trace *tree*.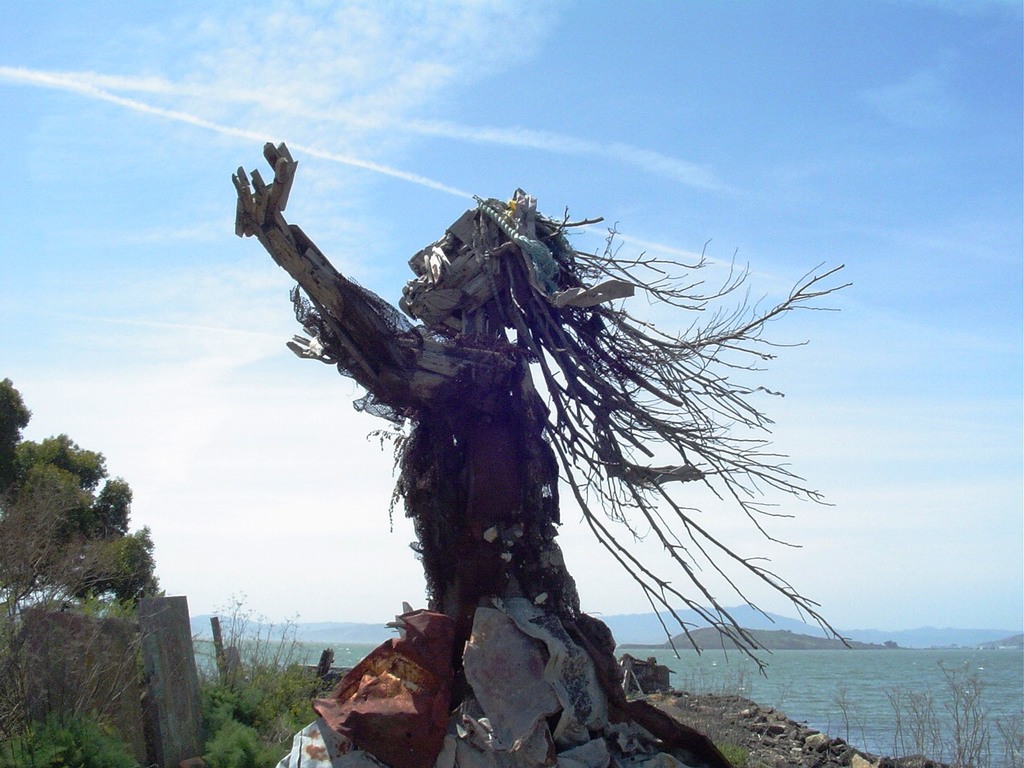
Traced to rect(0, 378, 167, 594).
